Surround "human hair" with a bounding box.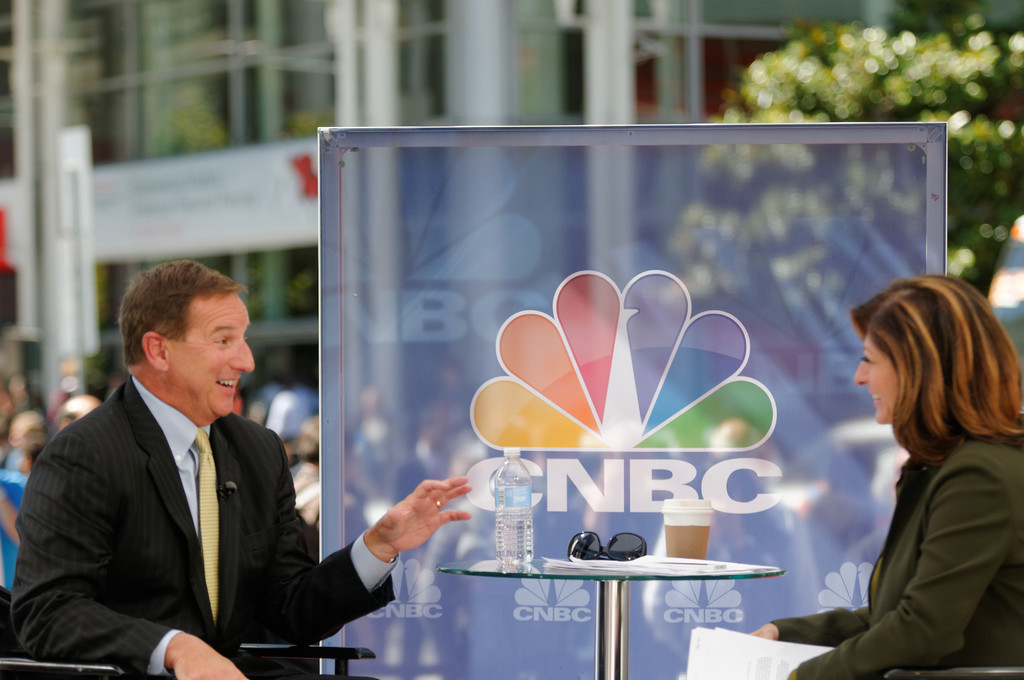
bbox=(863, 278, 1012, 490).
